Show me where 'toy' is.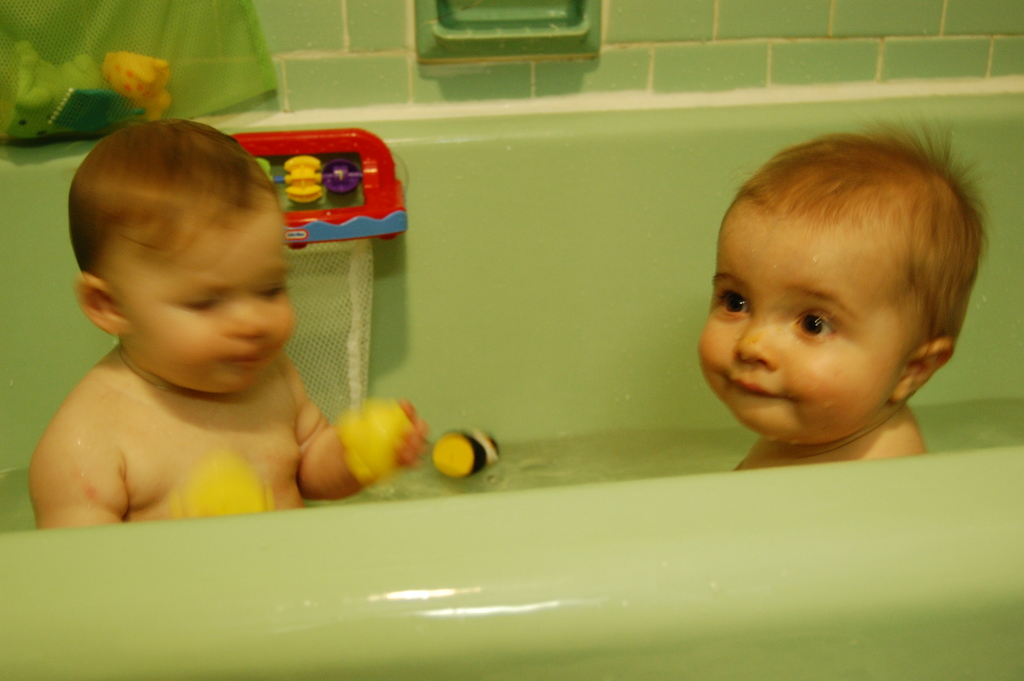
'toy' is at (0,35,151,145).
